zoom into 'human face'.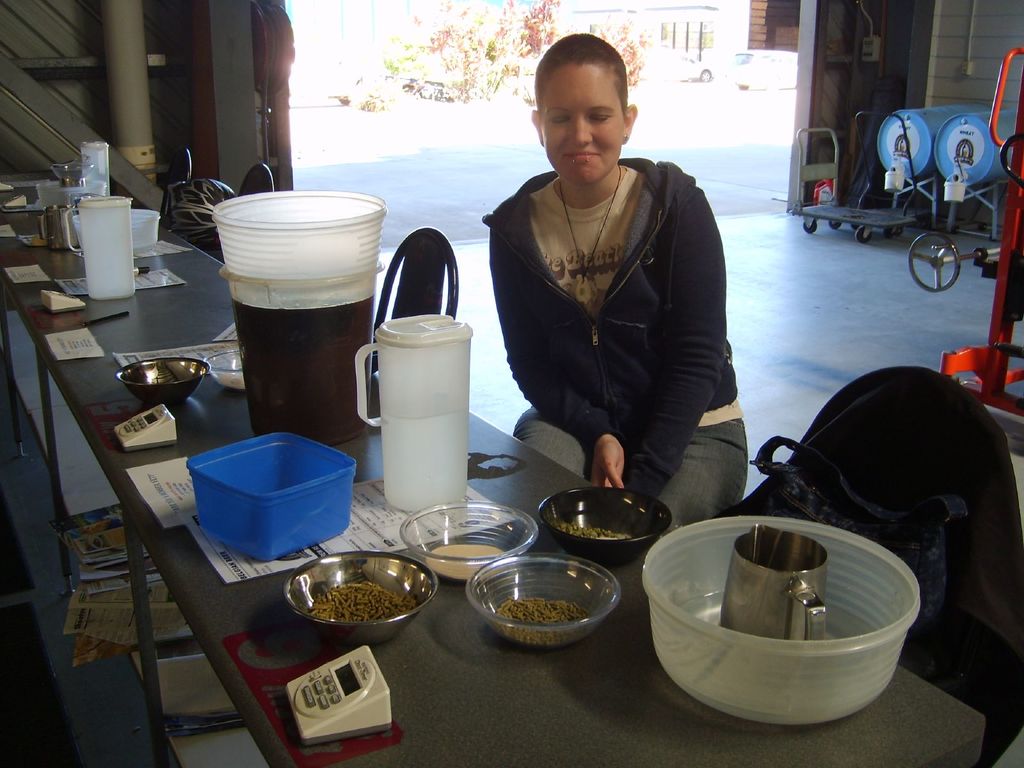
Zoom target: (left=543, top=67, right=625, bottom=184).
